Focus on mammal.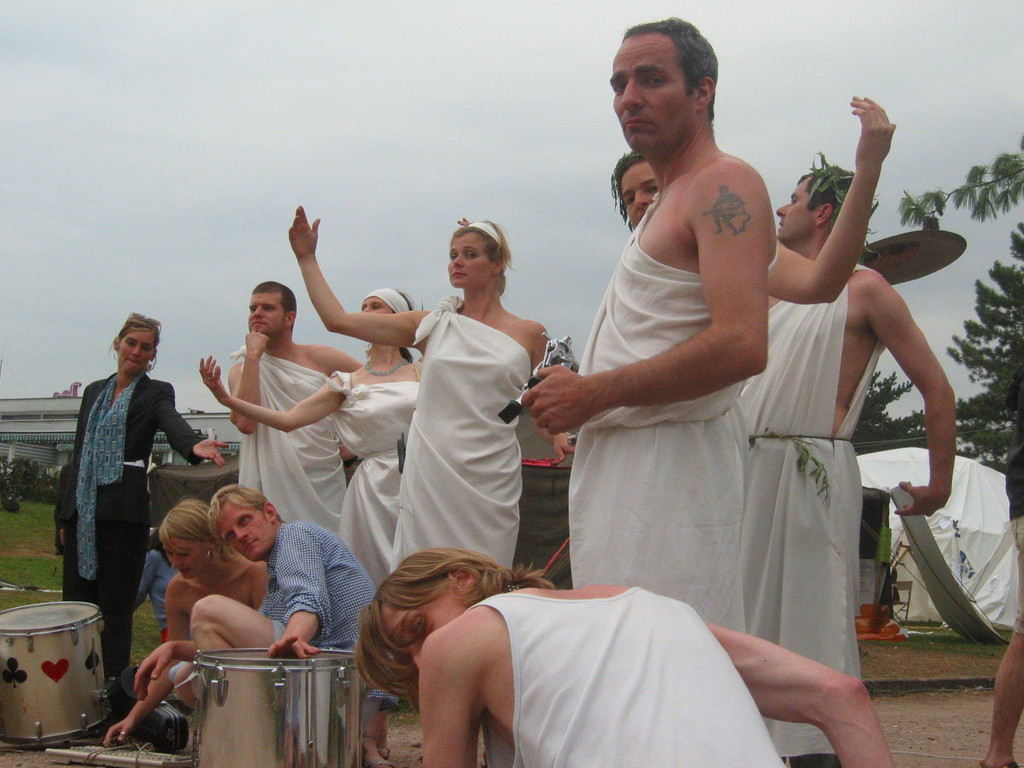
Focused at 54/311/232/678.
